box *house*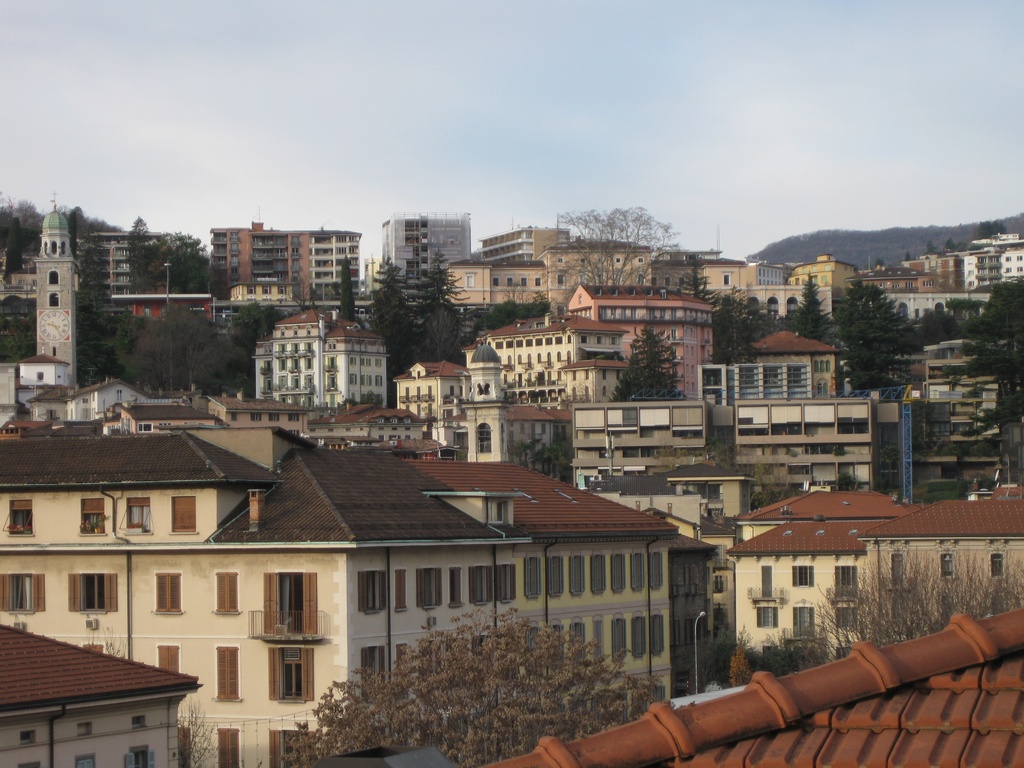
[14, 352, 68, 394]
